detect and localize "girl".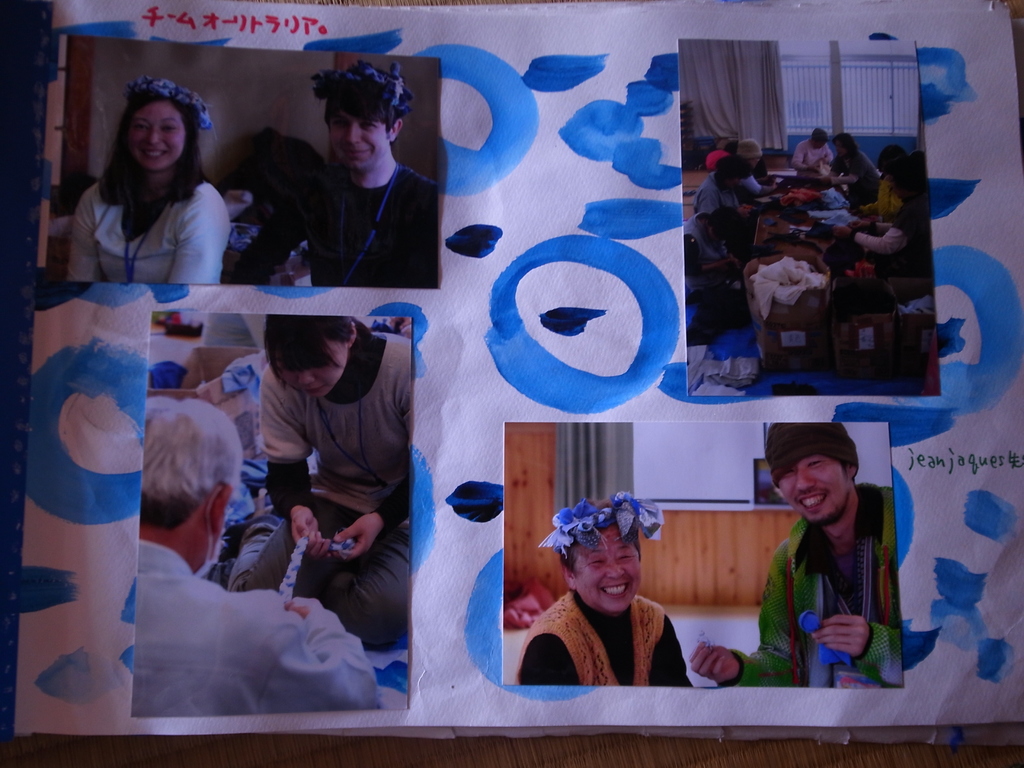
Localized at 65, 72, 237, 285.
